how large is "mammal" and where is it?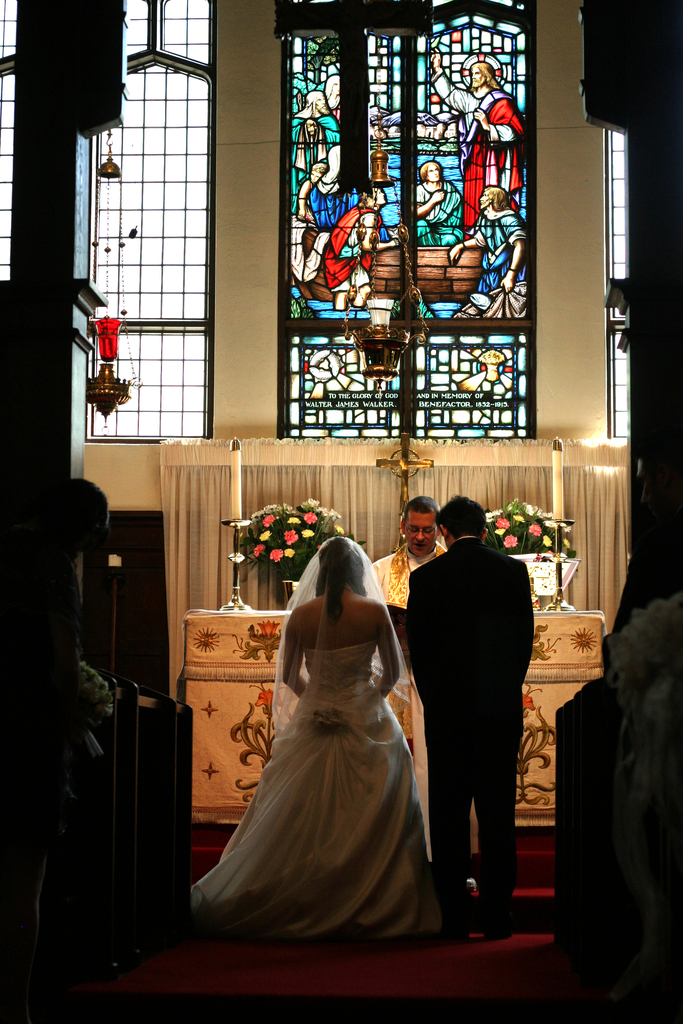
Bounding box: [x1=450, y1=179, x2=531, y2=316].
